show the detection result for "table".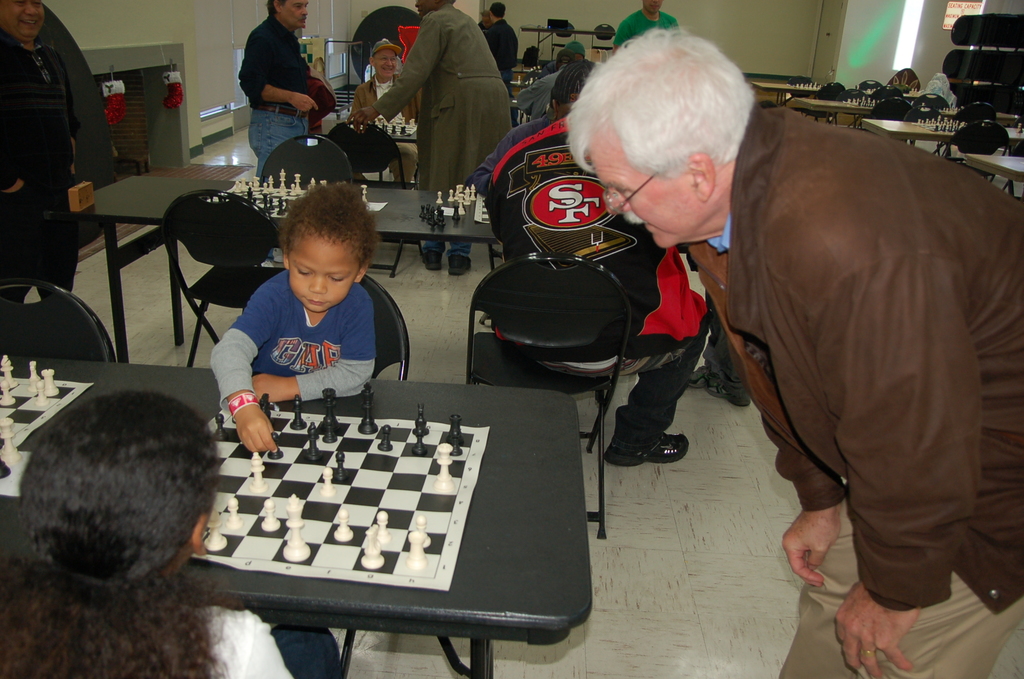
x1=507, y1=96, x2=521, y2=111.
